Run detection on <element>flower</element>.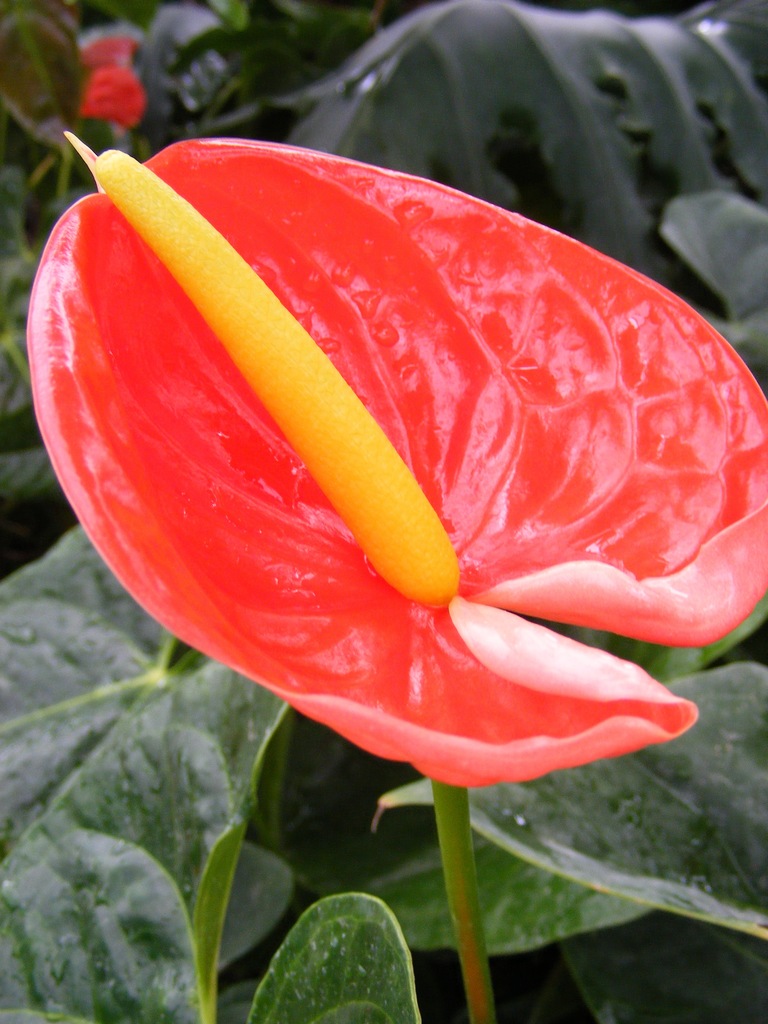
Result: 22, 129, 767, 788.
